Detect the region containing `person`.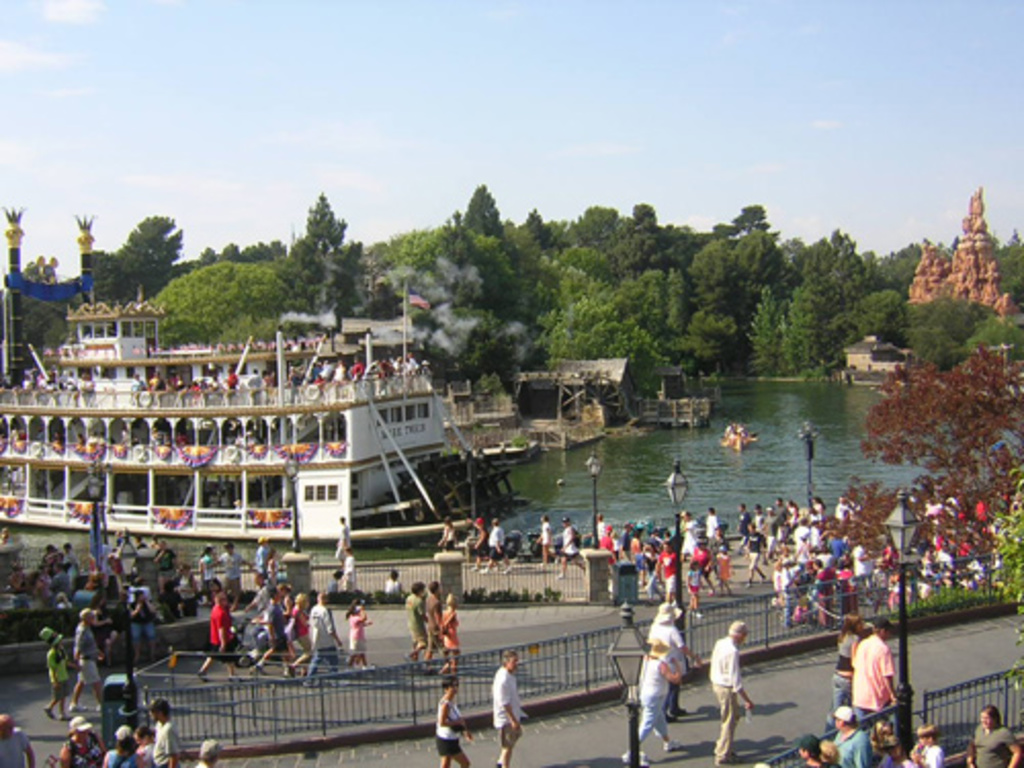
l=43, t=629, r=76, b=725.
